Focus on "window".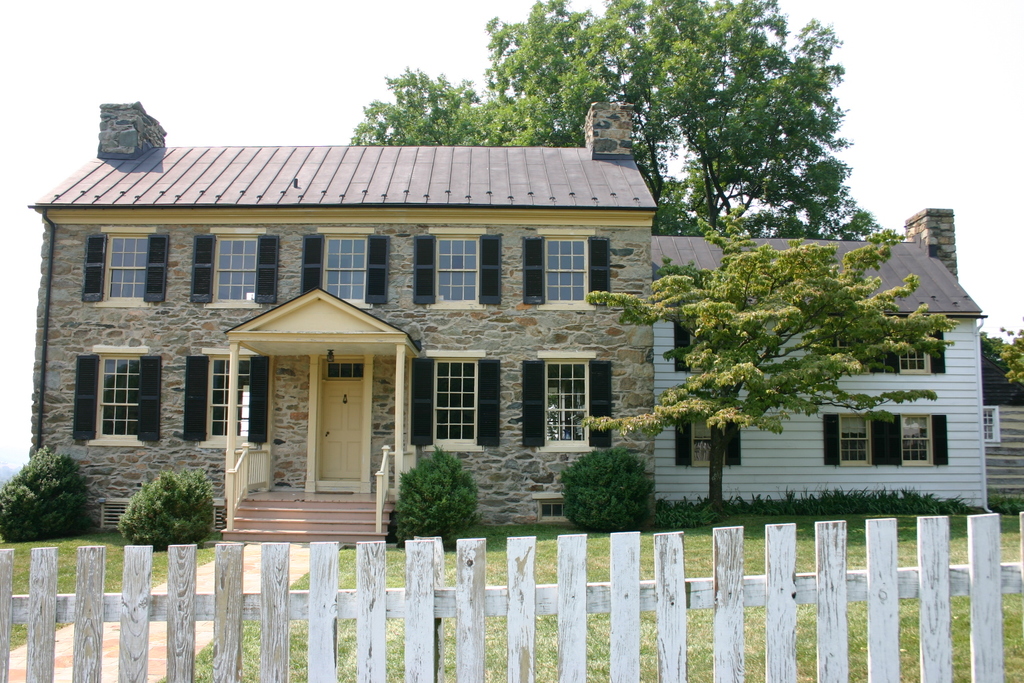
Focused at 81, 229, 171, 300.
